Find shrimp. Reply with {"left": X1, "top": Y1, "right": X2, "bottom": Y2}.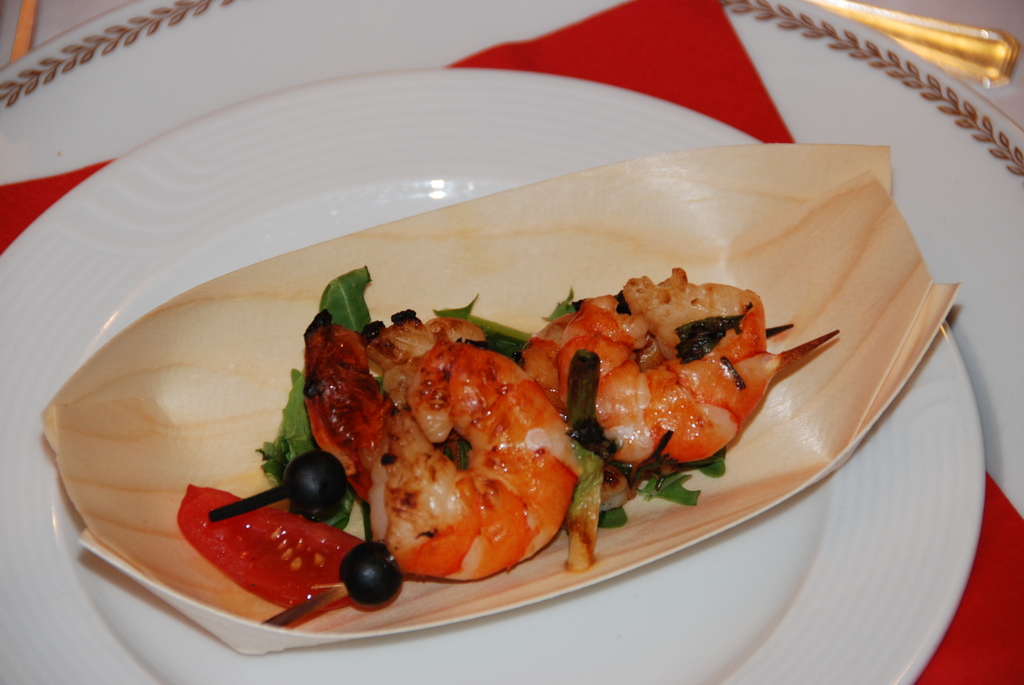
{"left": 299, "top": 313, "right": 486, "bottom": 498}.
